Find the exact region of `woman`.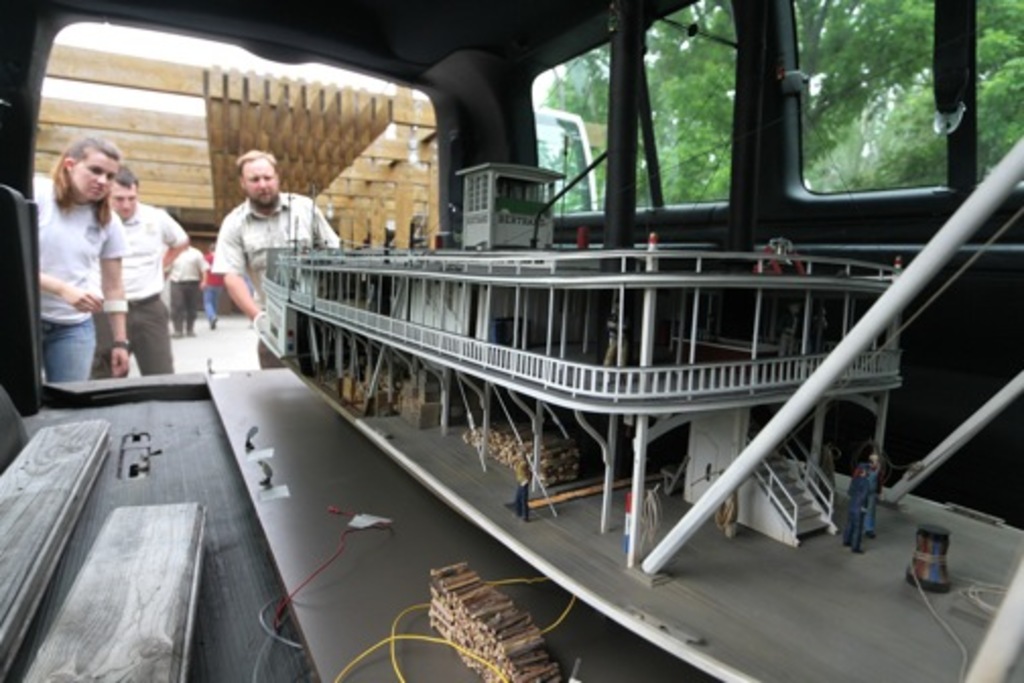
Exact region: (30,132,132,378).
